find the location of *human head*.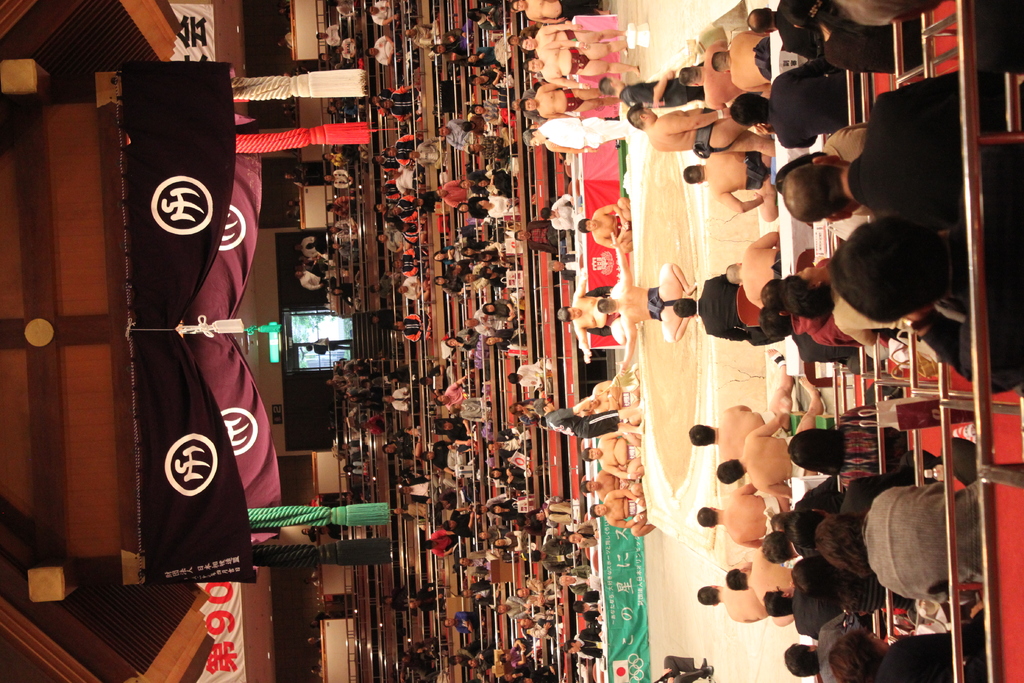
Location: left=529, top=550, right=548, bottom=561.
